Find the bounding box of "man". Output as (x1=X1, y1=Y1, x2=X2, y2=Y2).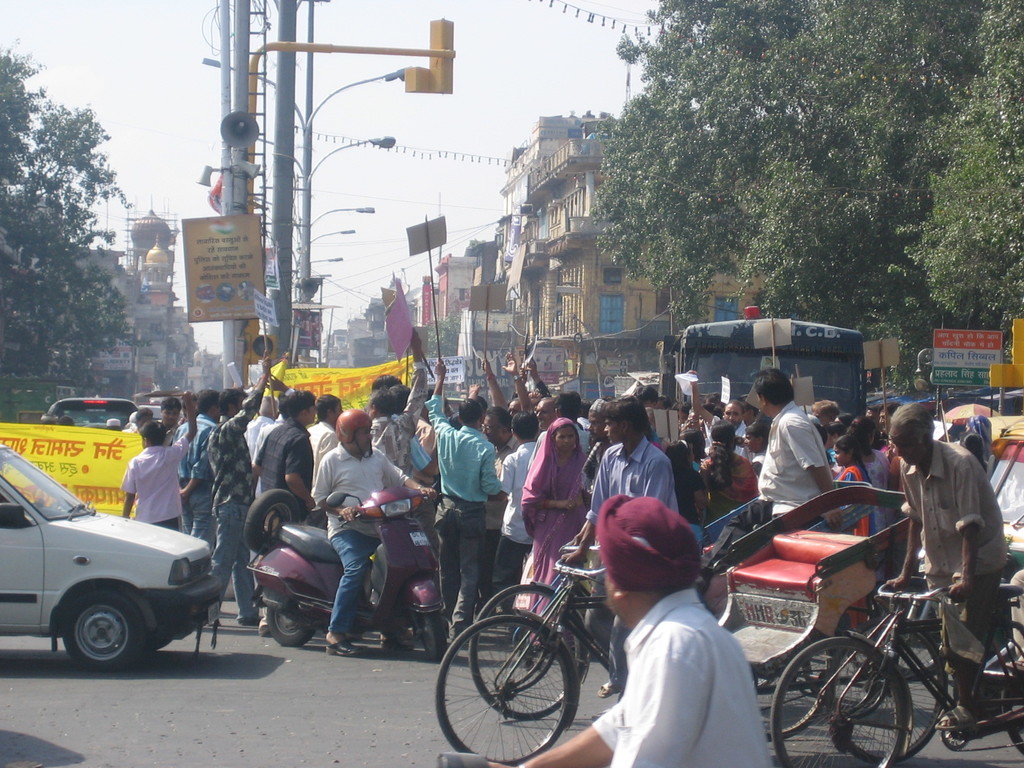
(x1=483, y1=492, x2=774, y2=767).
